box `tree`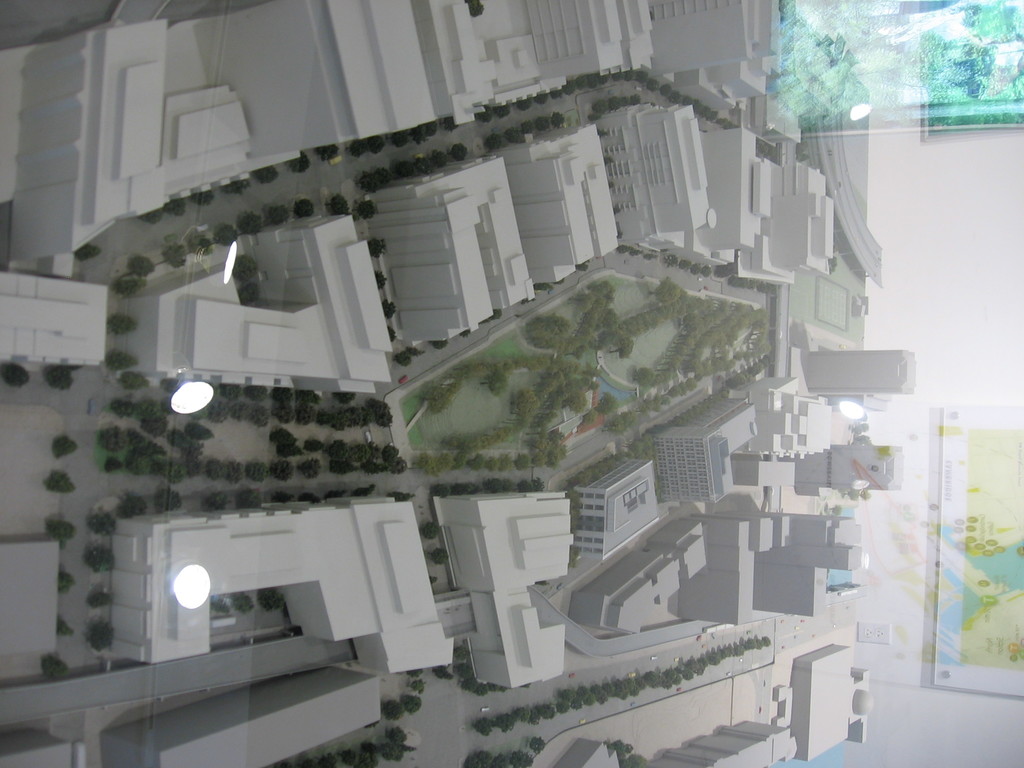
<region>512, 752, 531, 767</region>
